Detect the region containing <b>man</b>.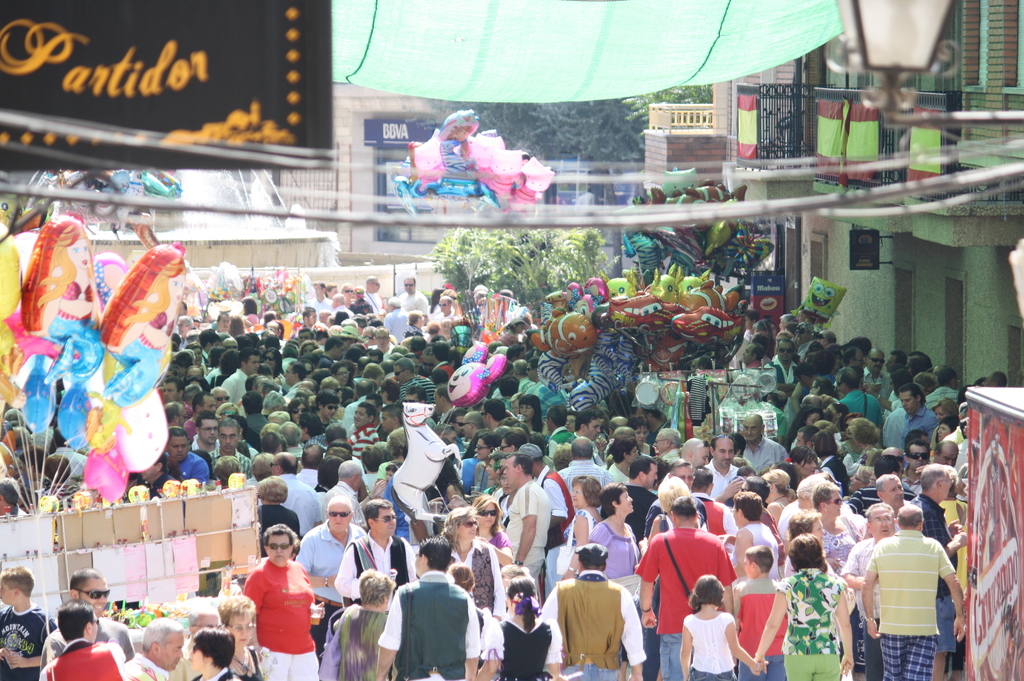
<box>171,298,189,332</box>.
